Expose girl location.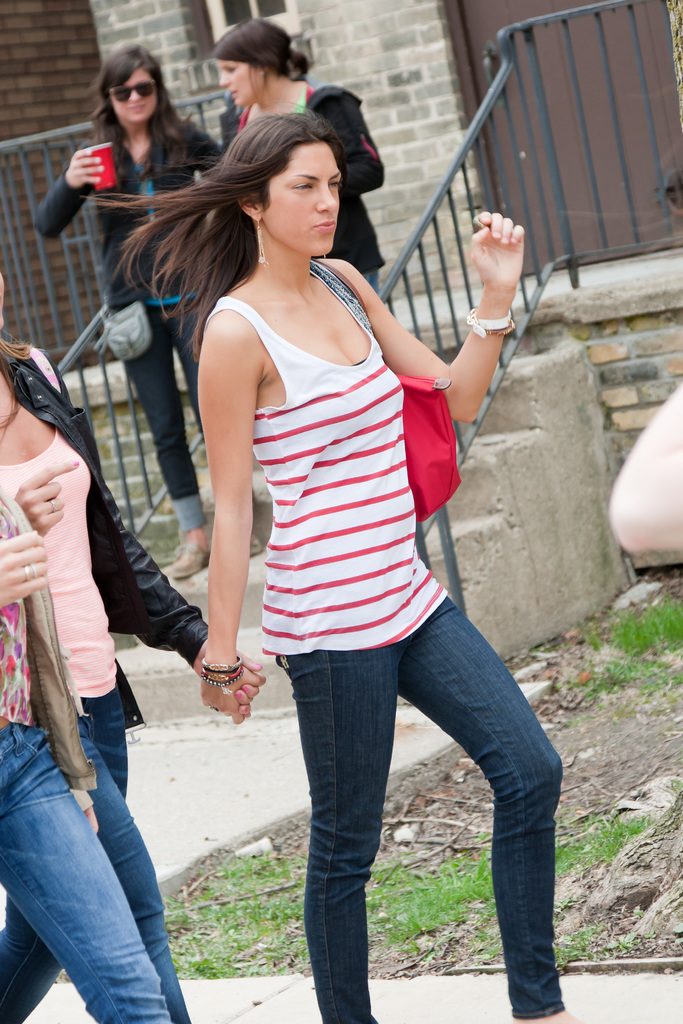
Exposed at select_region(86, 100, 584, 1023).
